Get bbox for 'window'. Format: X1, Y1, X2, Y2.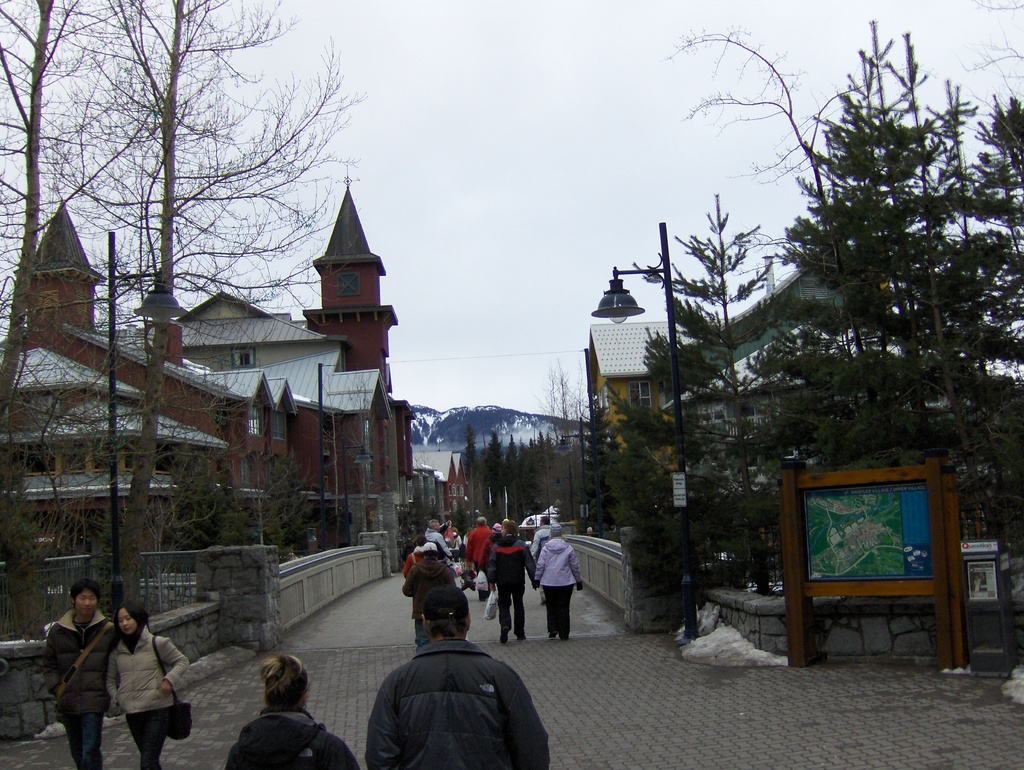
19, 396, 60, 428.
